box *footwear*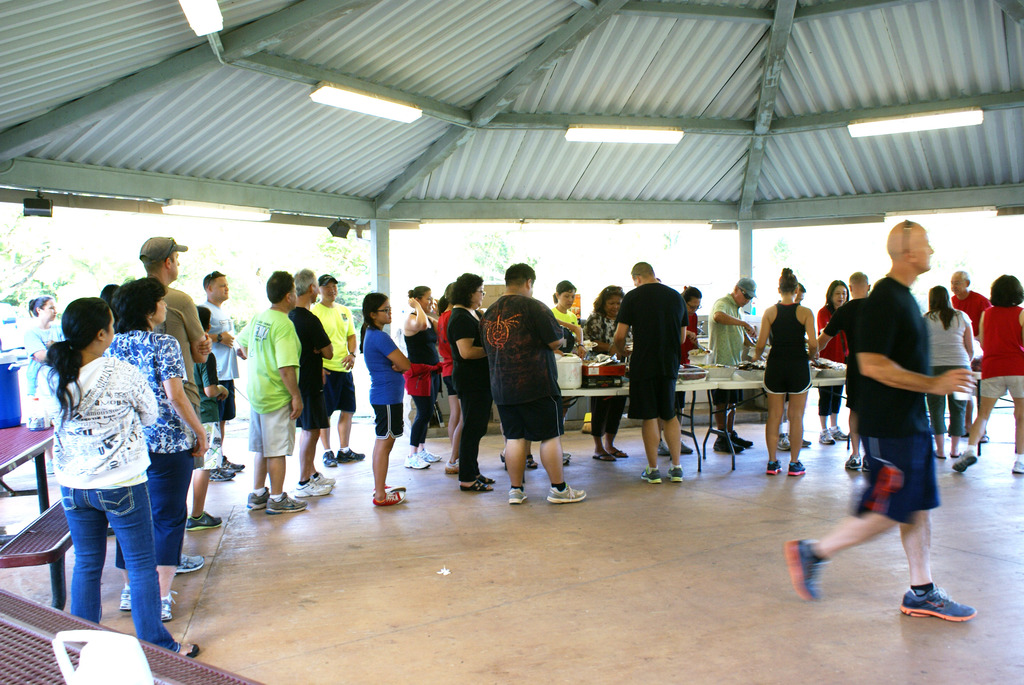
select_region(186, 511, 223, 530)
